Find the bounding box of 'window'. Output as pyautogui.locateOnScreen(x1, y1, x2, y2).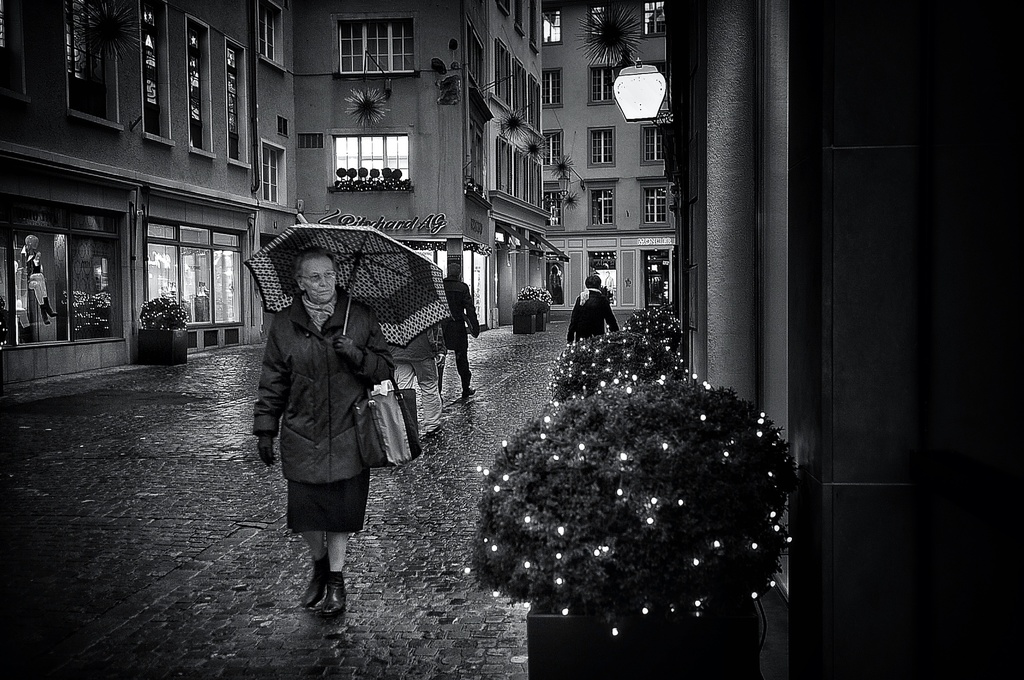
pyautogui.locateOnScreen(333, 13, 419, 77).
